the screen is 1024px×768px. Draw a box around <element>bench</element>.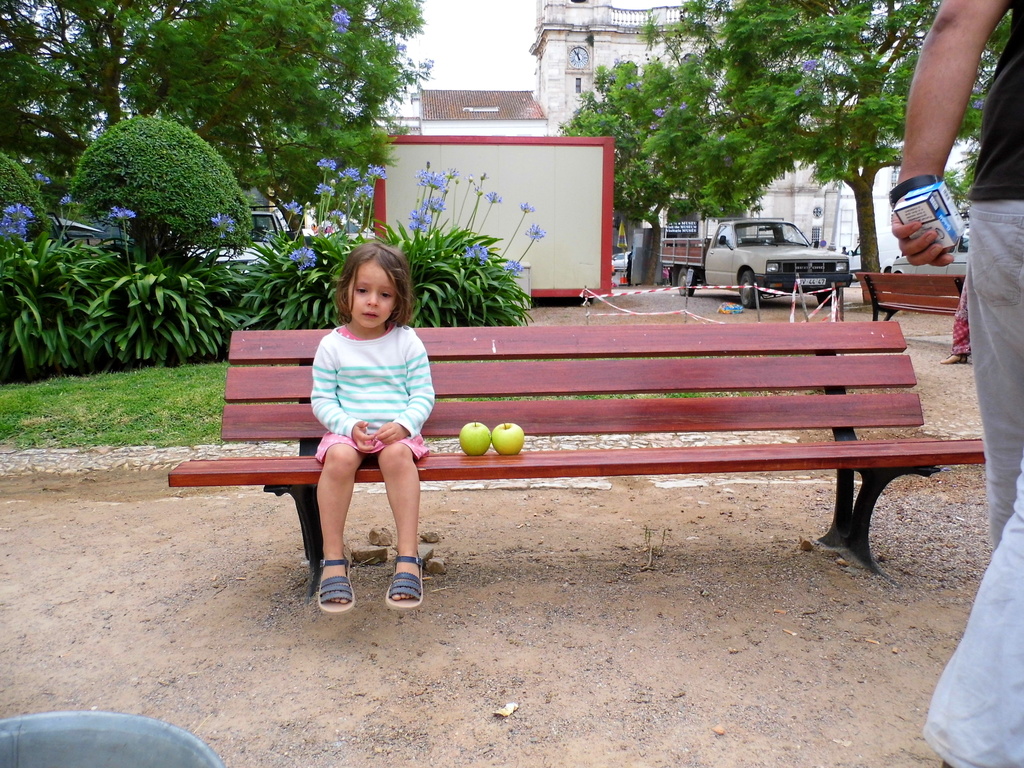
region(849, 269, 968, 329).
